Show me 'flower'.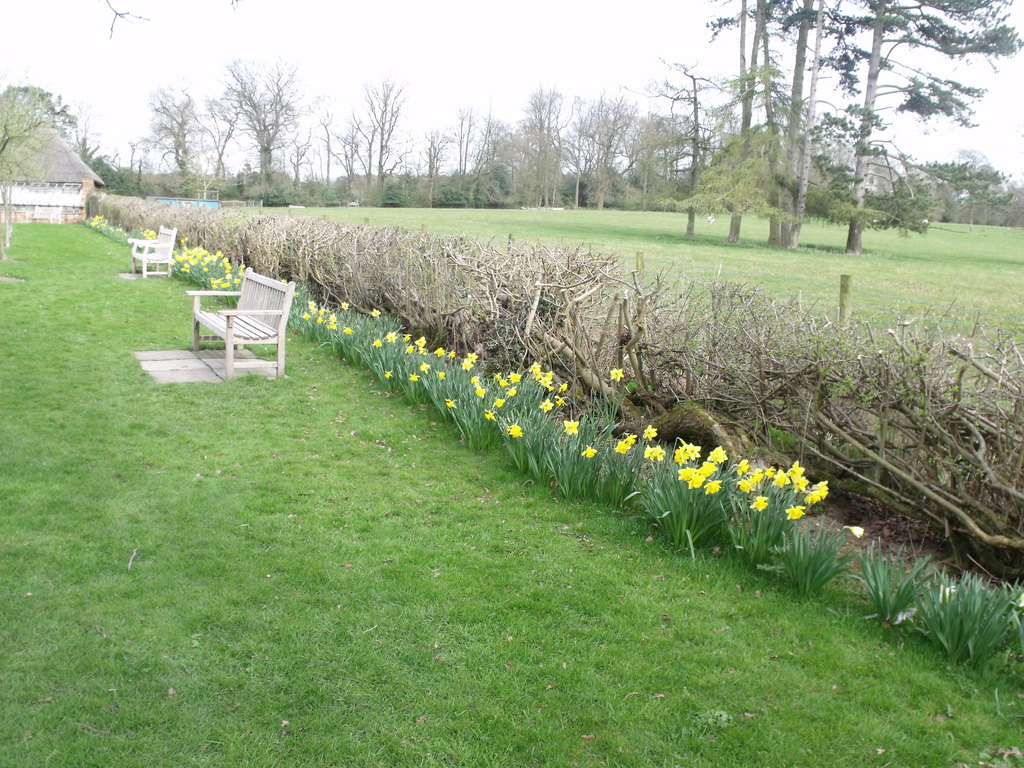
'flower' is here: {"left": 371, "top": 307, "right": 382, "bottom": 319}.
